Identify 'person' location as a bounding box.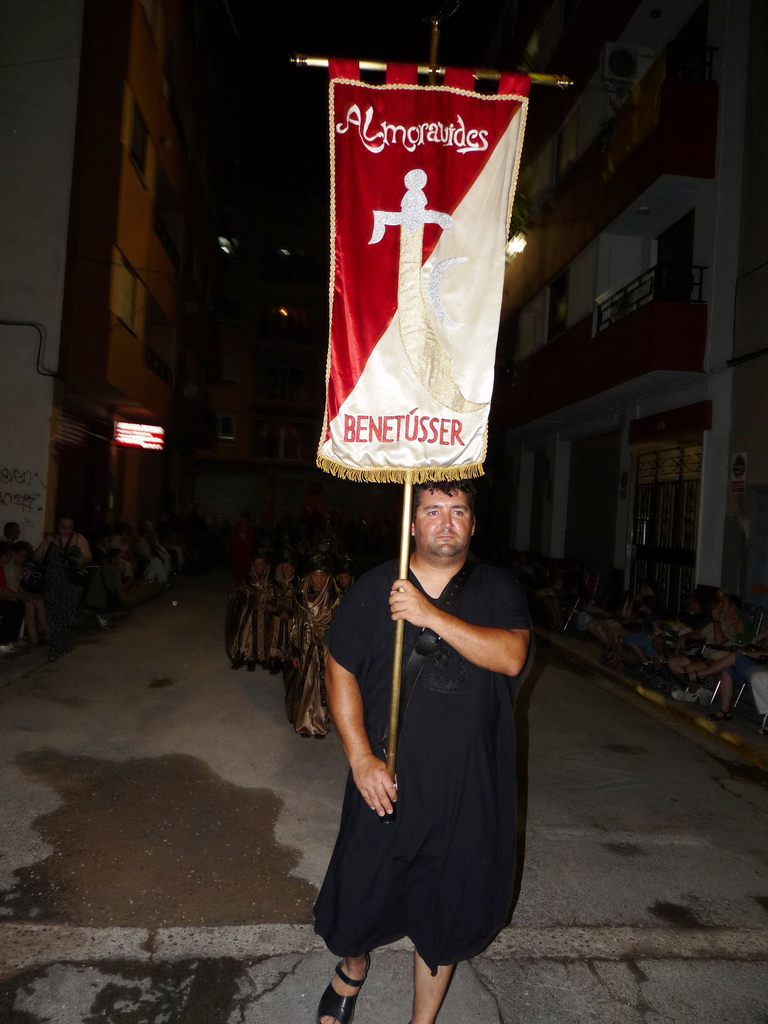
<box>630,598,678,655</box>.
